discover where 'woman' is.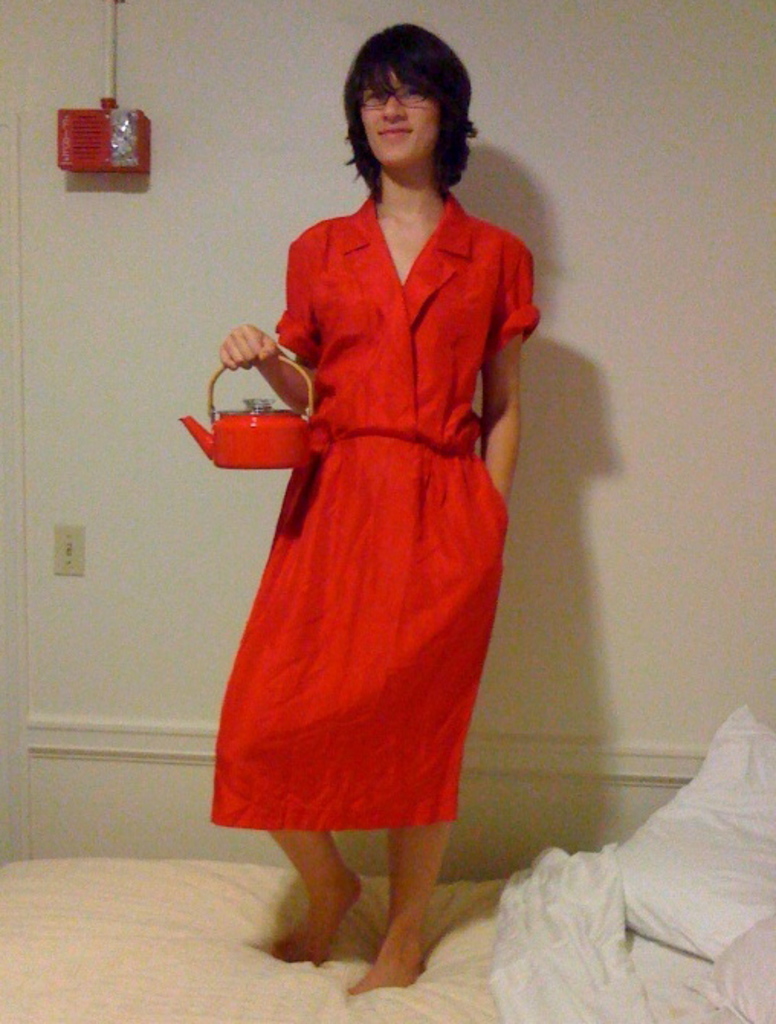
Discovered at bbox=[196, 12, 553, 1003].
